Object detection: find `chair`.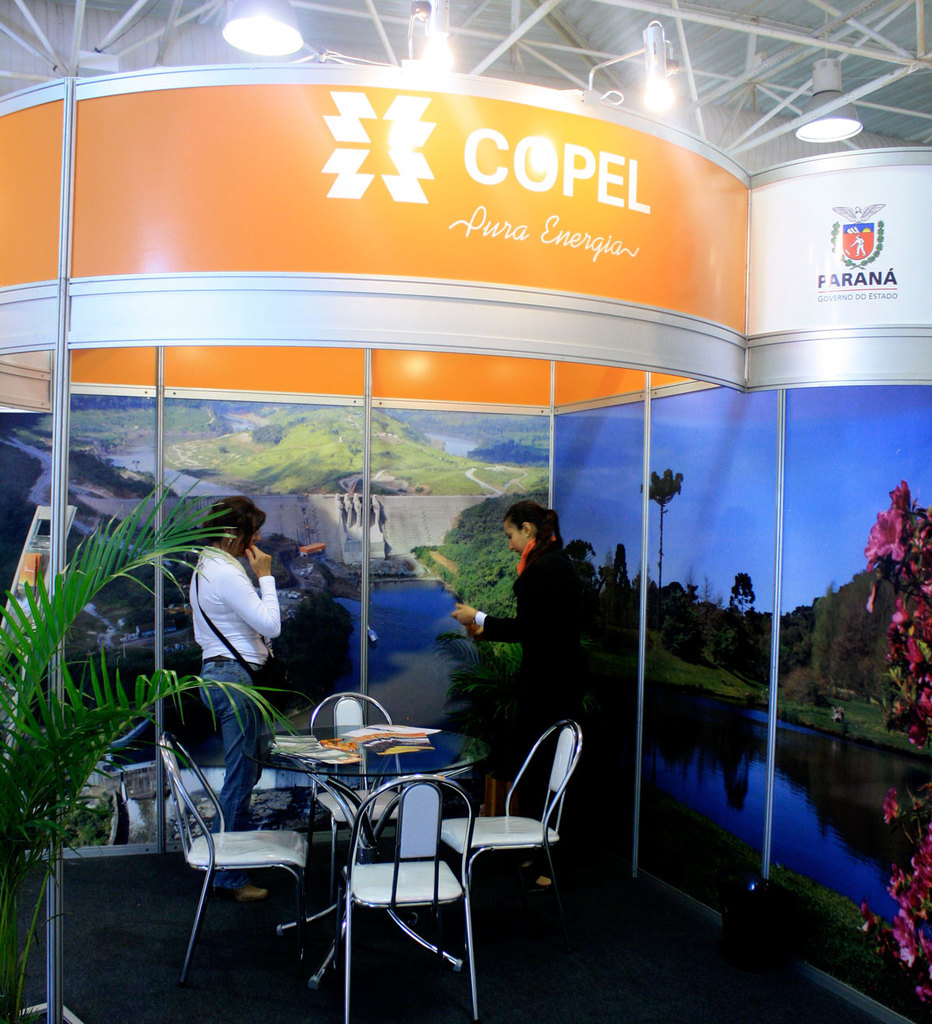
308:686:449:795.
